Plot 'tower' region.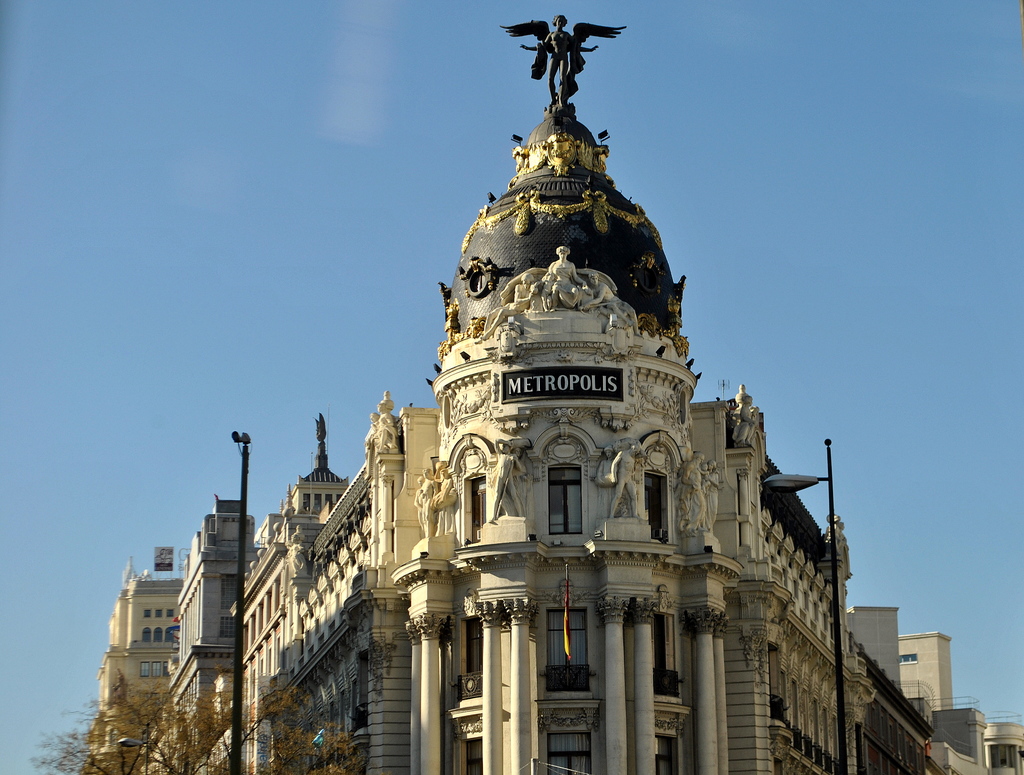
Plotted at <bbox>99, 13, 975, 774</bbox>.
